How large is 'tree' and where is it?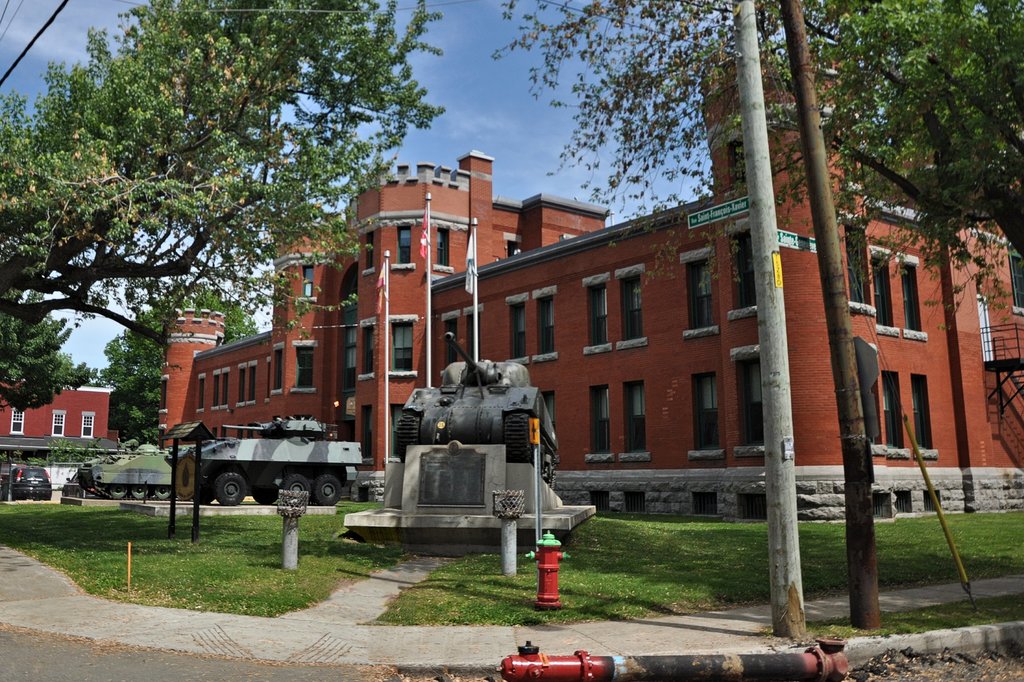
Bounding box: bbox(721, 0, 1023, 323).
